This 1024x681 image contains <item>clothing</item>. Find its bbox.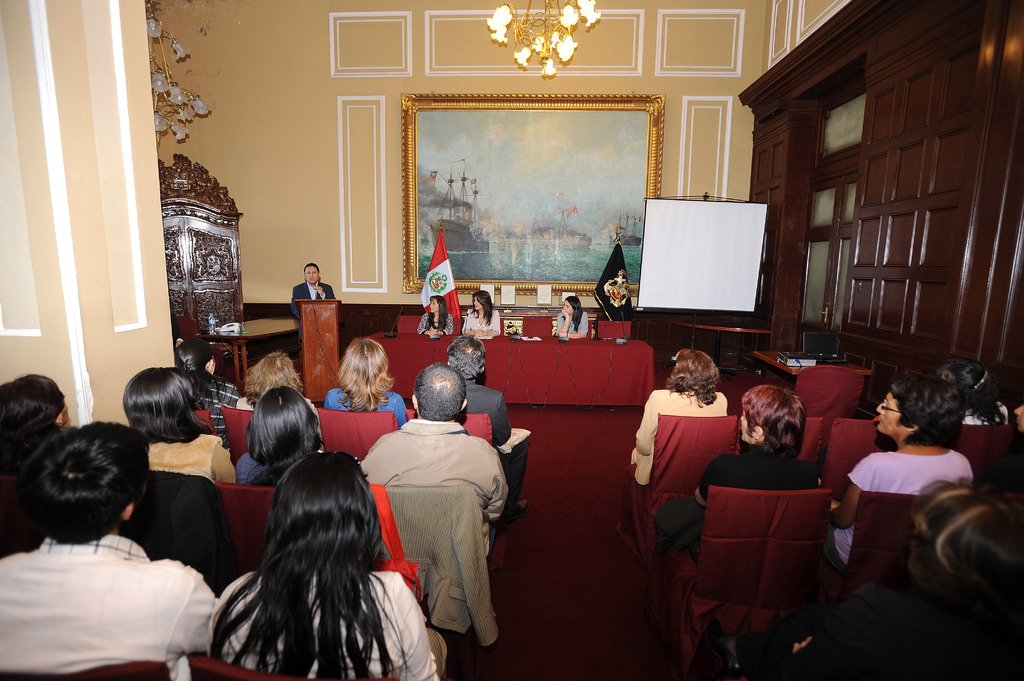
(left=111, top=466, right=230, bottom=598).
